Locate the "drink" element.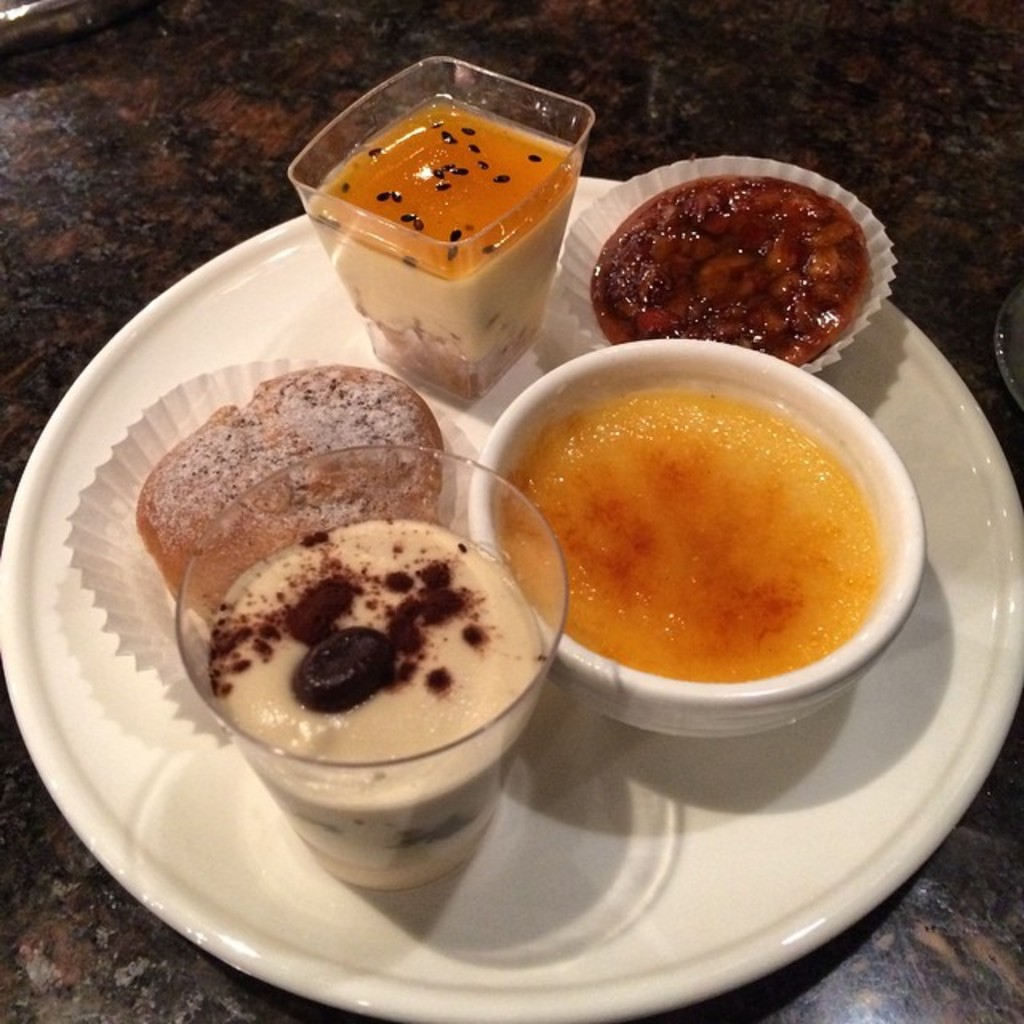
Element bbox: locate(178, 504, 550, 899).
